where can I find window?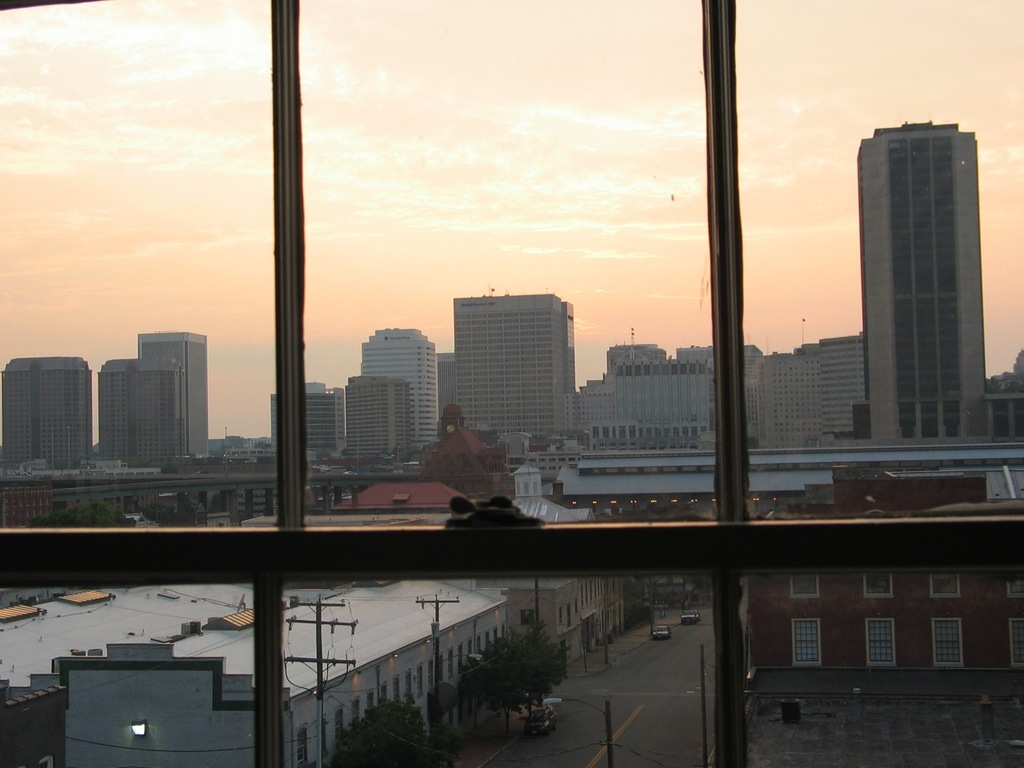
You can find it at Rect(427, 661, 435, 691).
